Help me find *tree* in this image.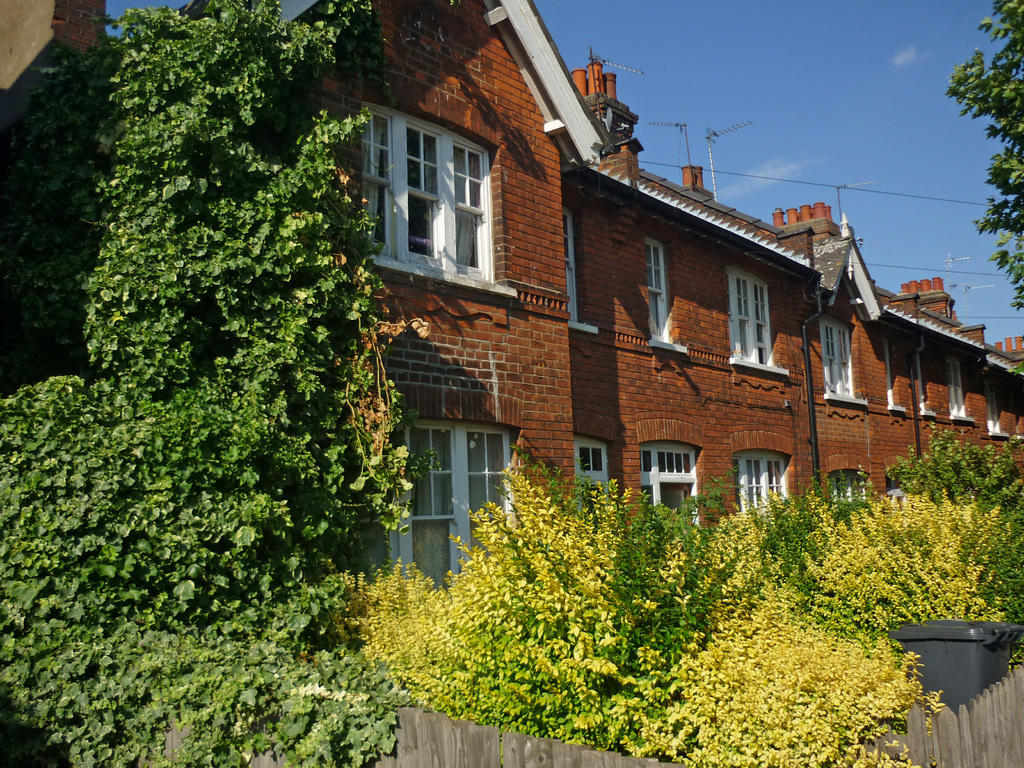
Found it: crop(0, 0, 1023, 765).
